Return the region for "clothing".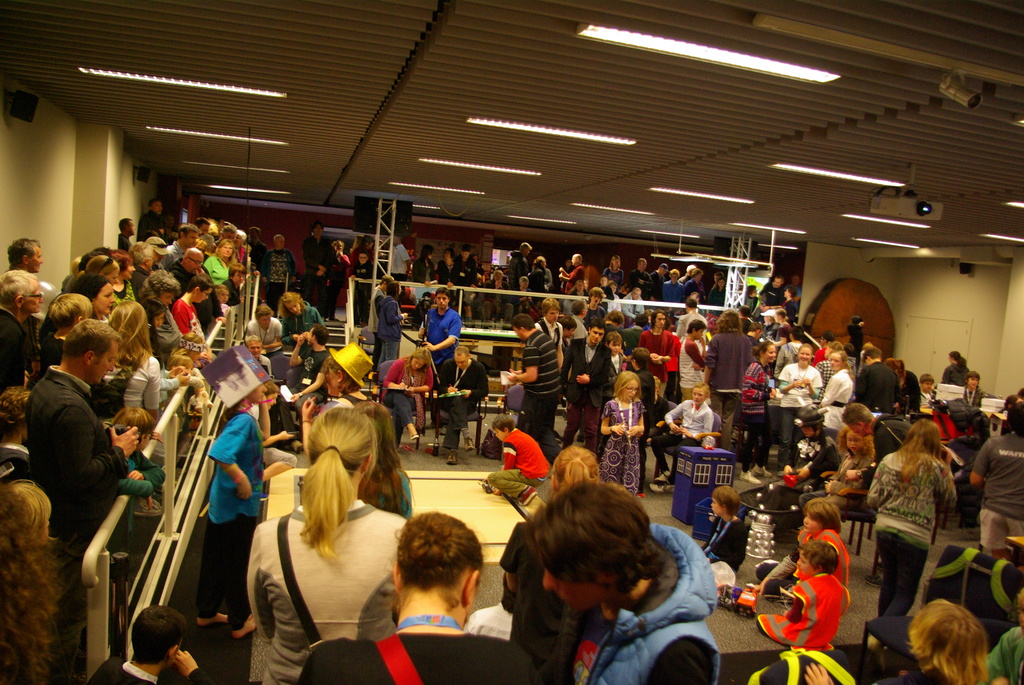
{"left": 504, "top": 329, "right": 565, "bottom": 452}.
